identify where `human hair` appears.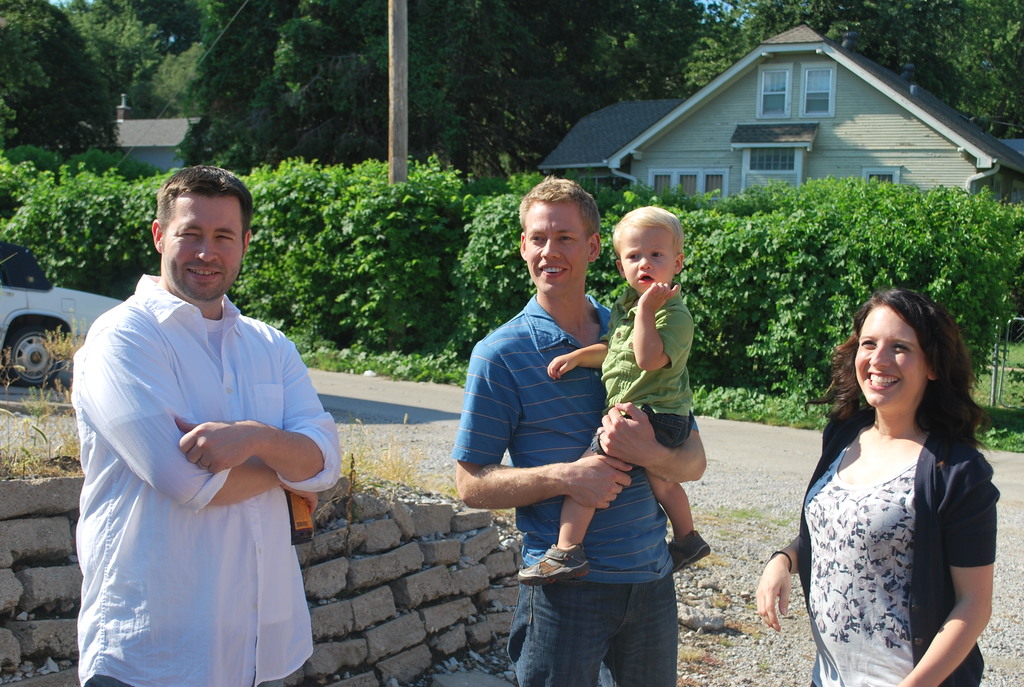
Appears at crop(841, 292, 973, 466).
